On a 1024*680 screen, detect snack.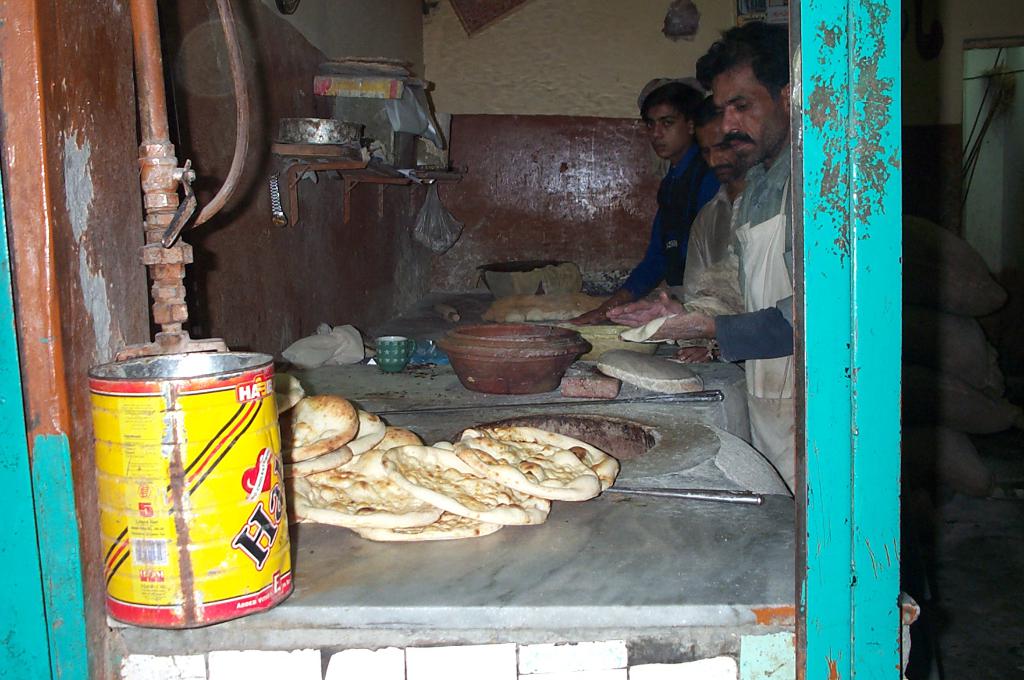
(left=451, top=427, right=600, bottom=497).
